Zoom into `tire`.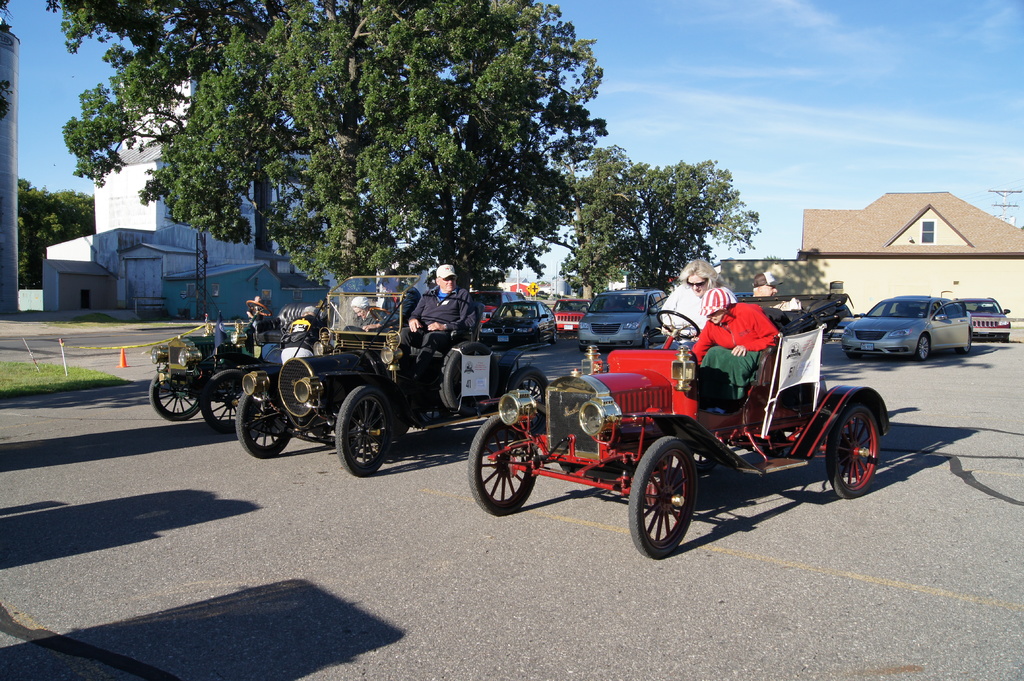
Zoom target: [left=918, top=335, right=929, bottom=359].
